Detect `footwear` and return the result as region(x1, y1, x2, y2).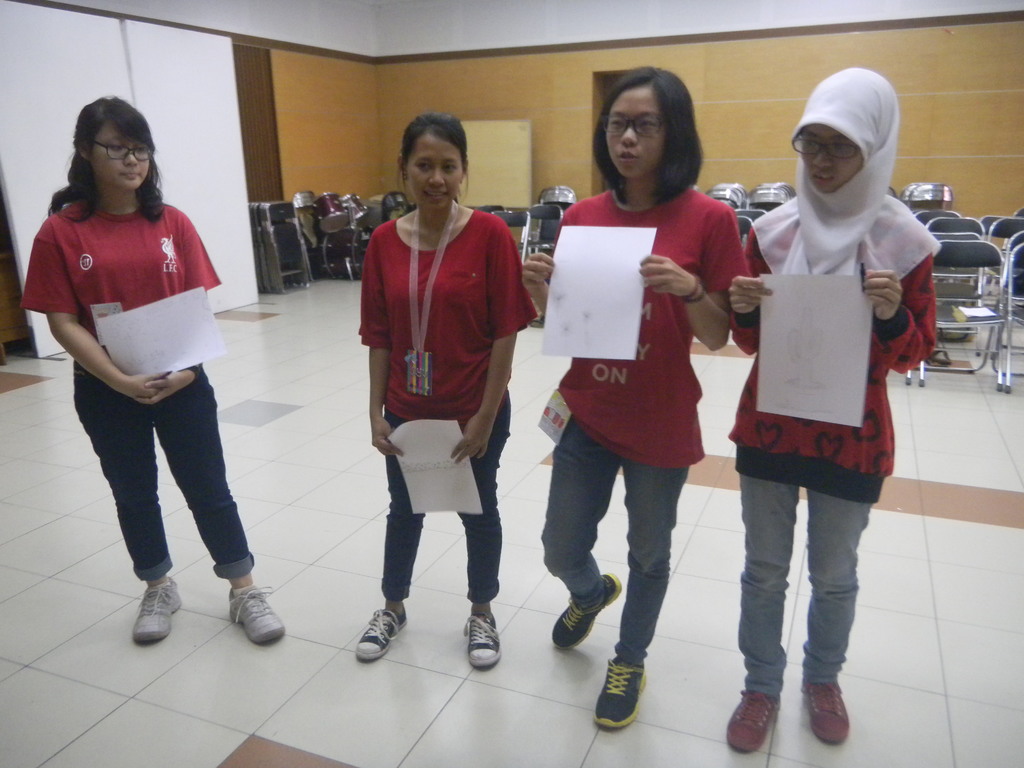
region(357, 605, 409, 660).
